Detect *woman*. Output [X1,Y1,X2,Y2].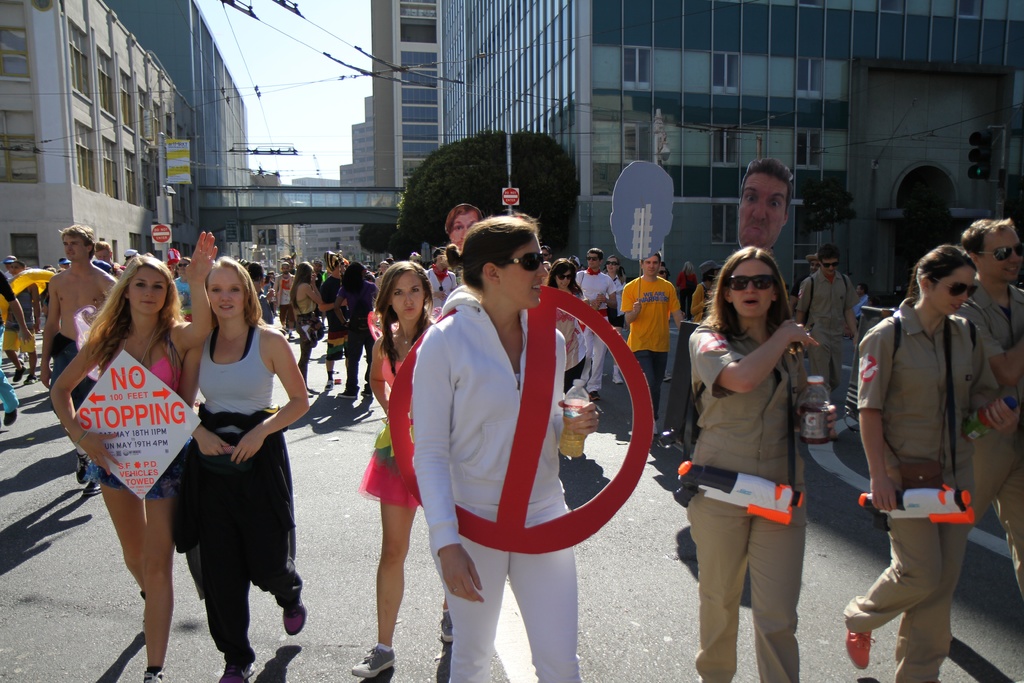
[182,257,308,682].
